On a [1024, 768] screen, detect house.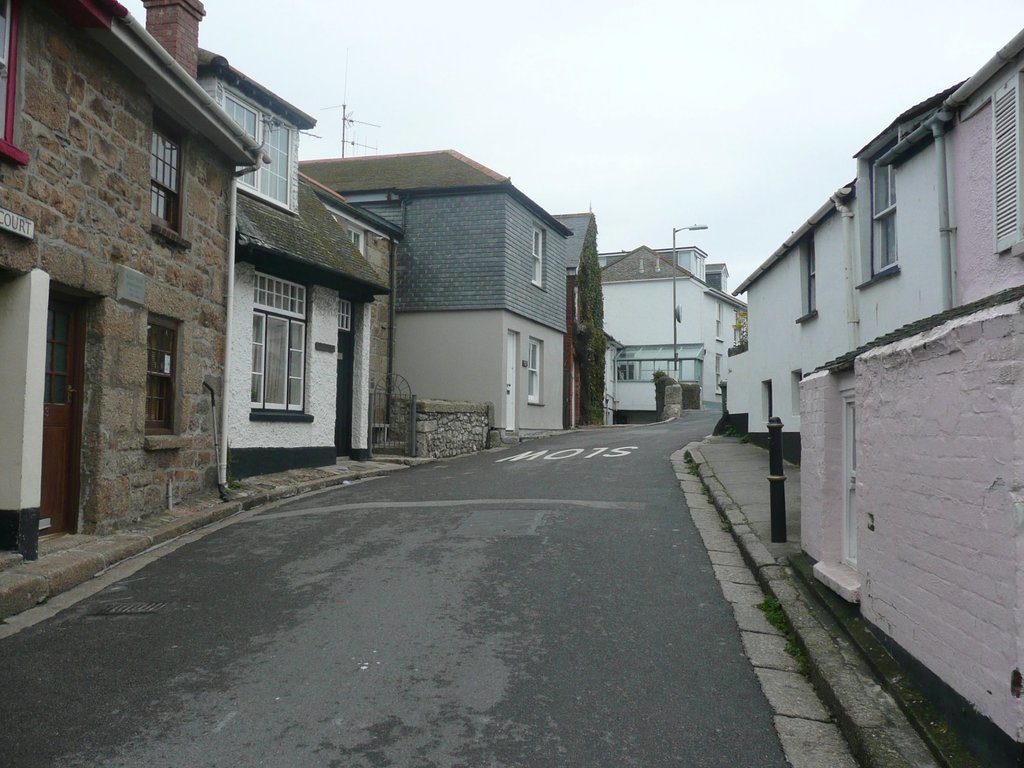
(598,243,753,407).
